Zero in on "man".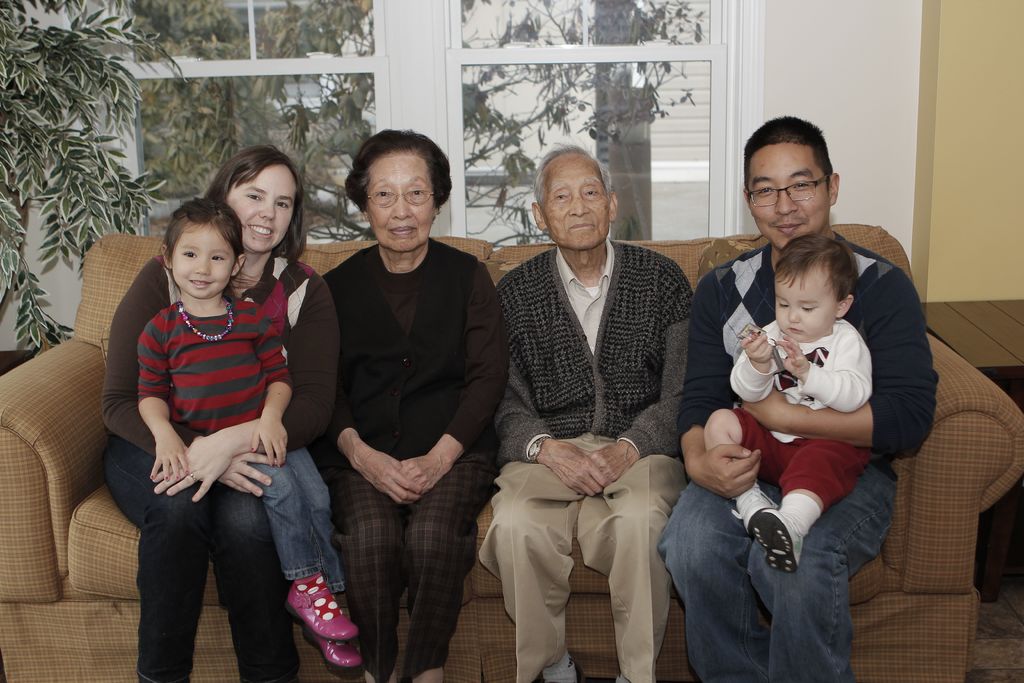
Zeroed in: (655,110,941,682).
